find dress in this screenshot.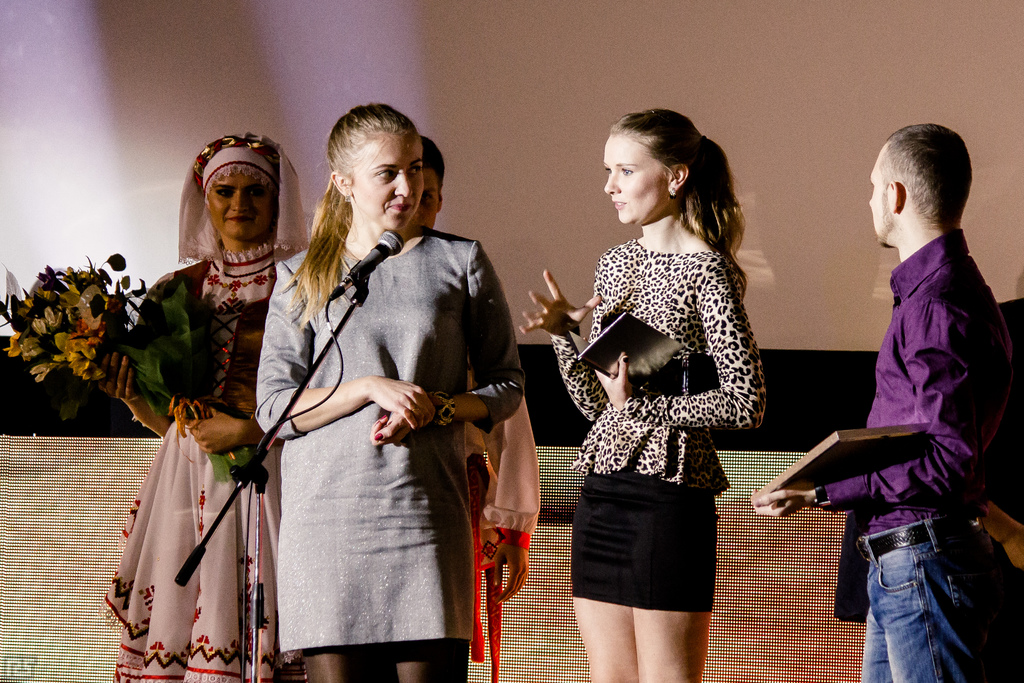
The bounding box for dress is {"x1": 242, "y1": 208, "x2": 506, "y2": 656}.
